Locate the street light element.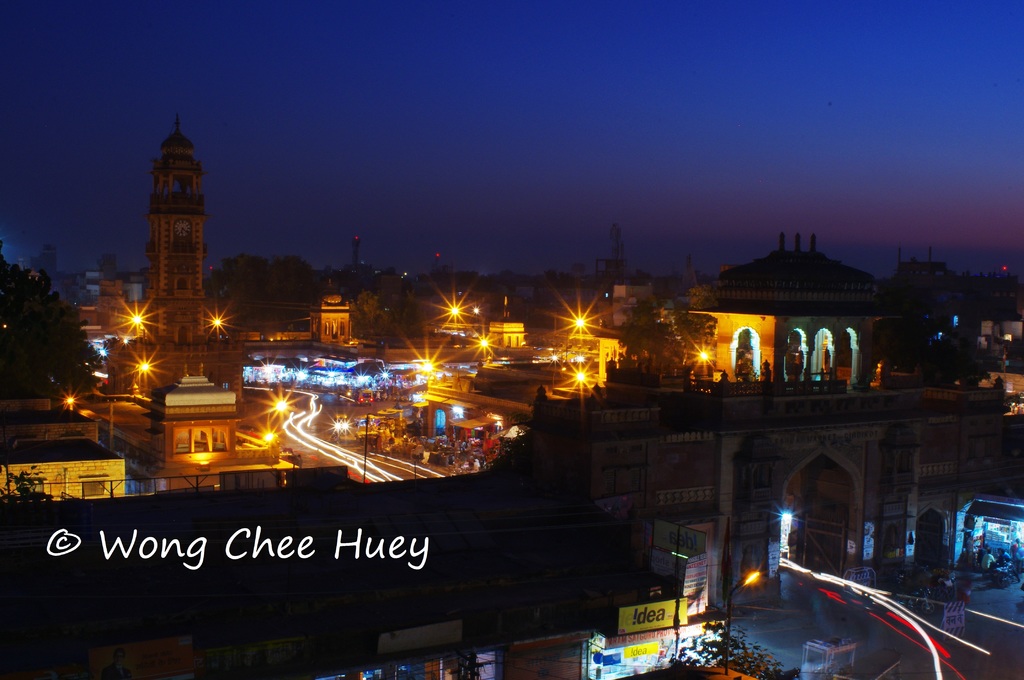
Element bbox: {"x1": 561, "y1": 308, "x2": 592, "y2": 371}.
